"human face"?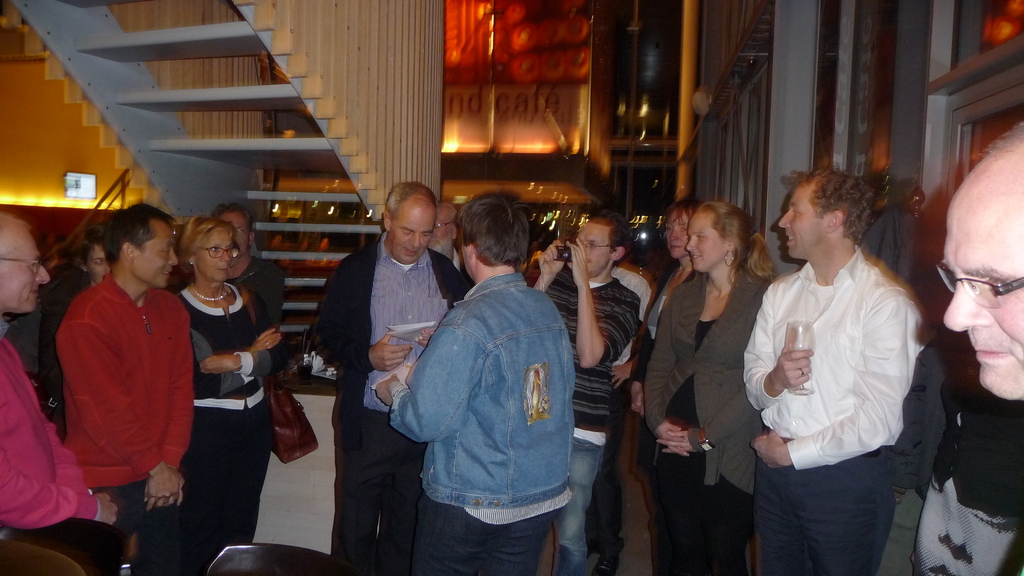
667 212 688 259
